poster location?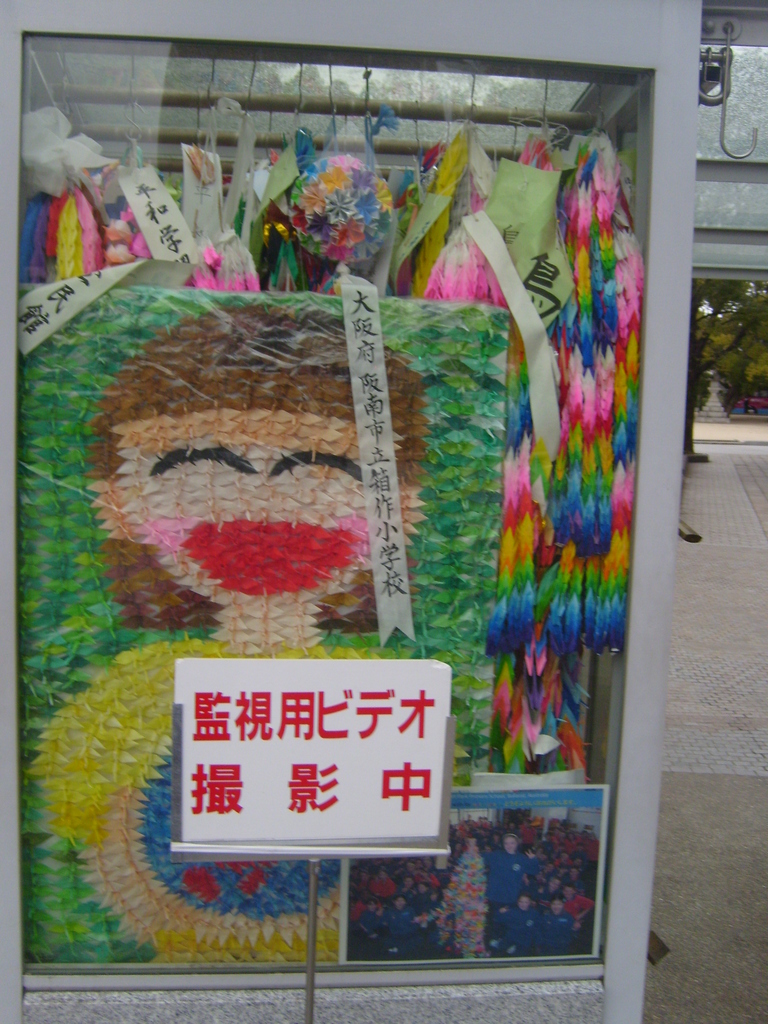
region(336, 791, 600, 964)
